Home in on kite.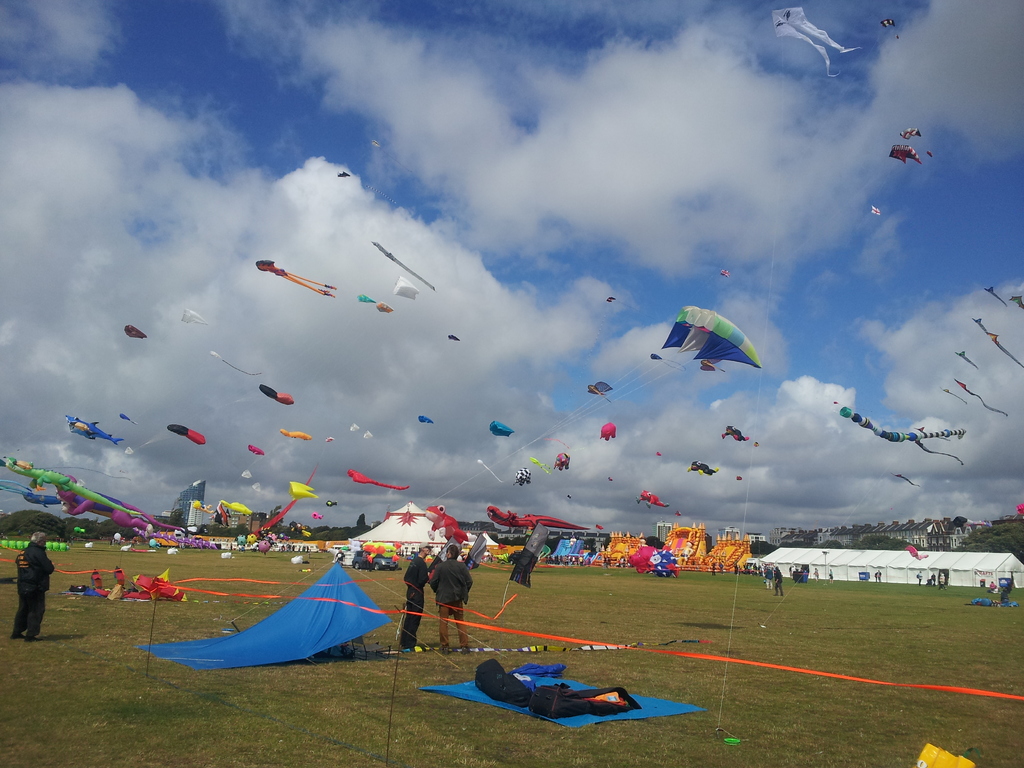
Homed in at [897,122,932,161].
